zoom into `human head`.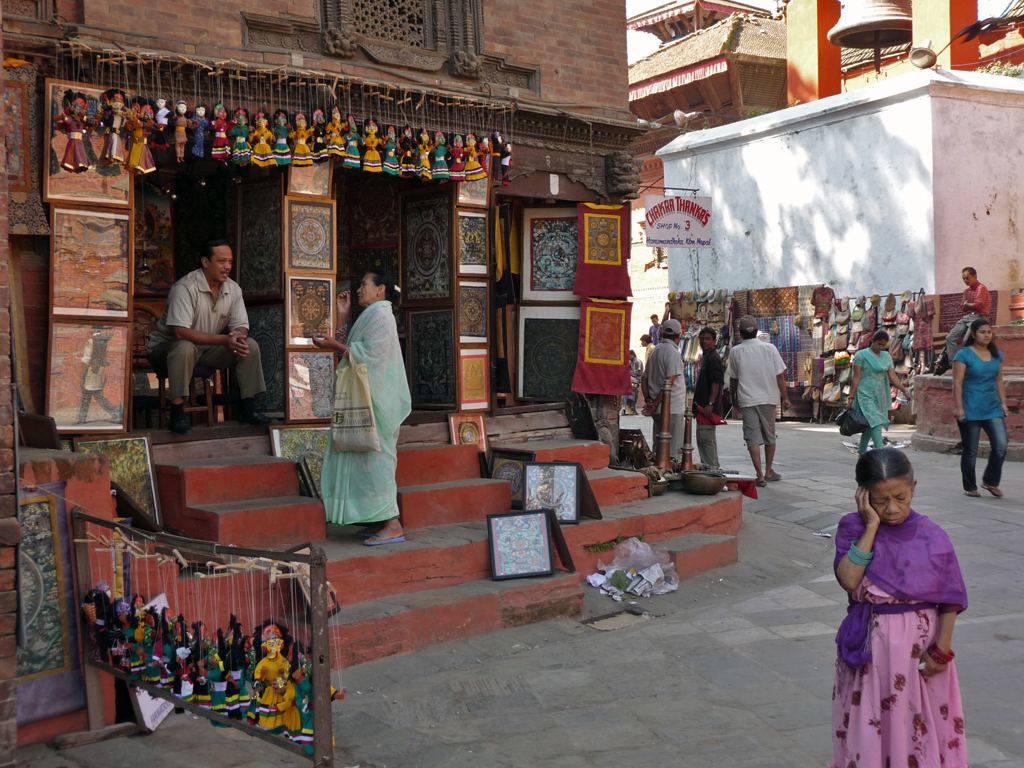
Zoom target: <box>959,265,980,287</box>.
